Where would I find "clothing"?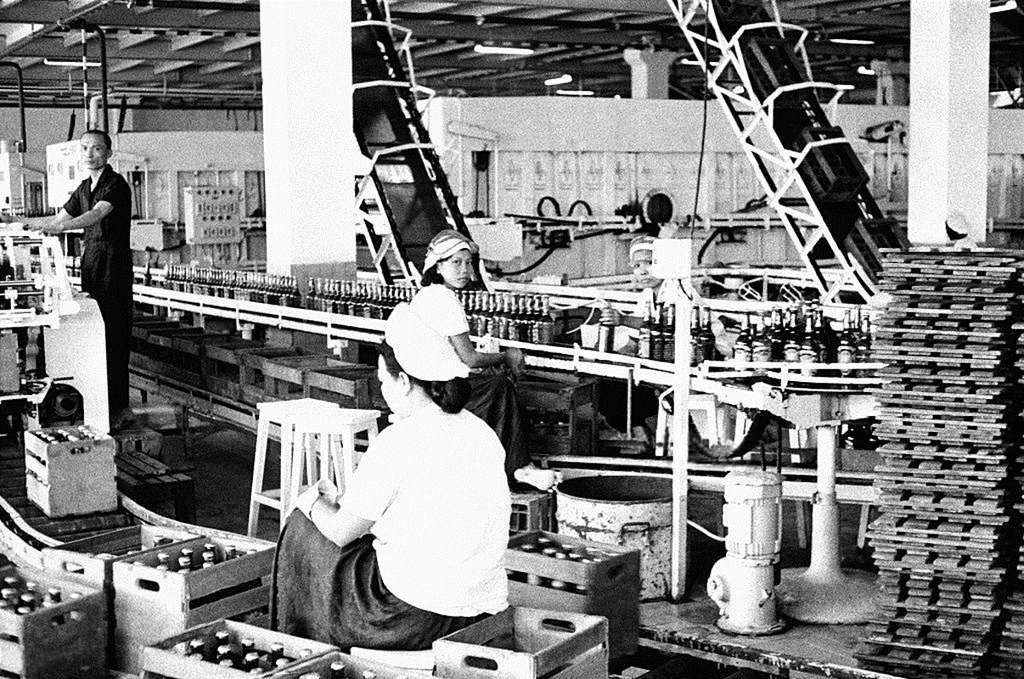
At select_region(342, 411, 509, 621).
